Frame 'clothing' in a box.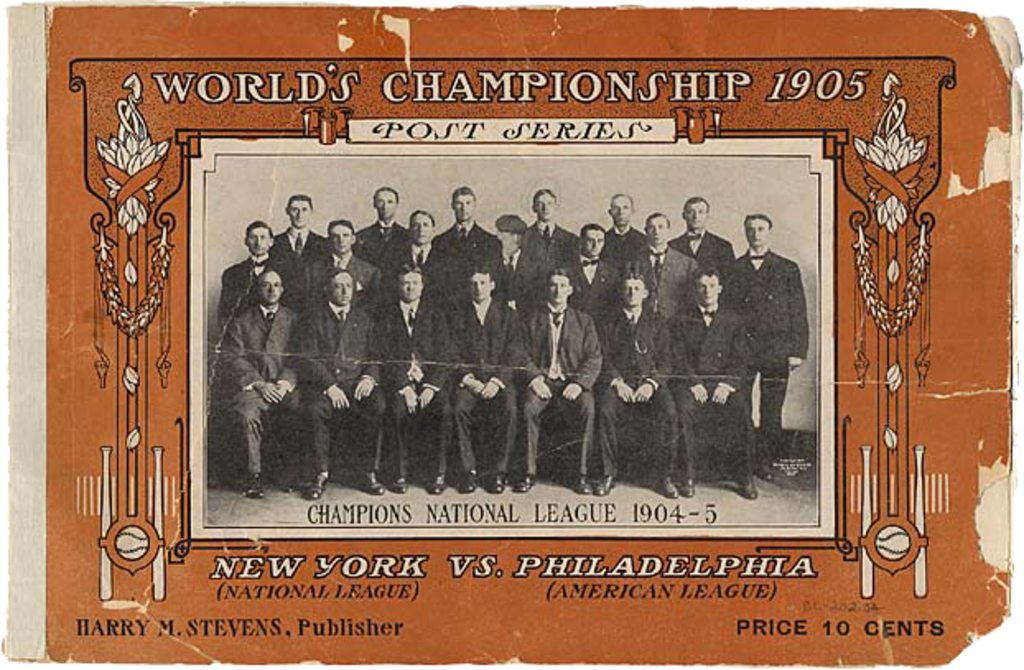
<bbox>441, 291, 519, 471</bbox>.
